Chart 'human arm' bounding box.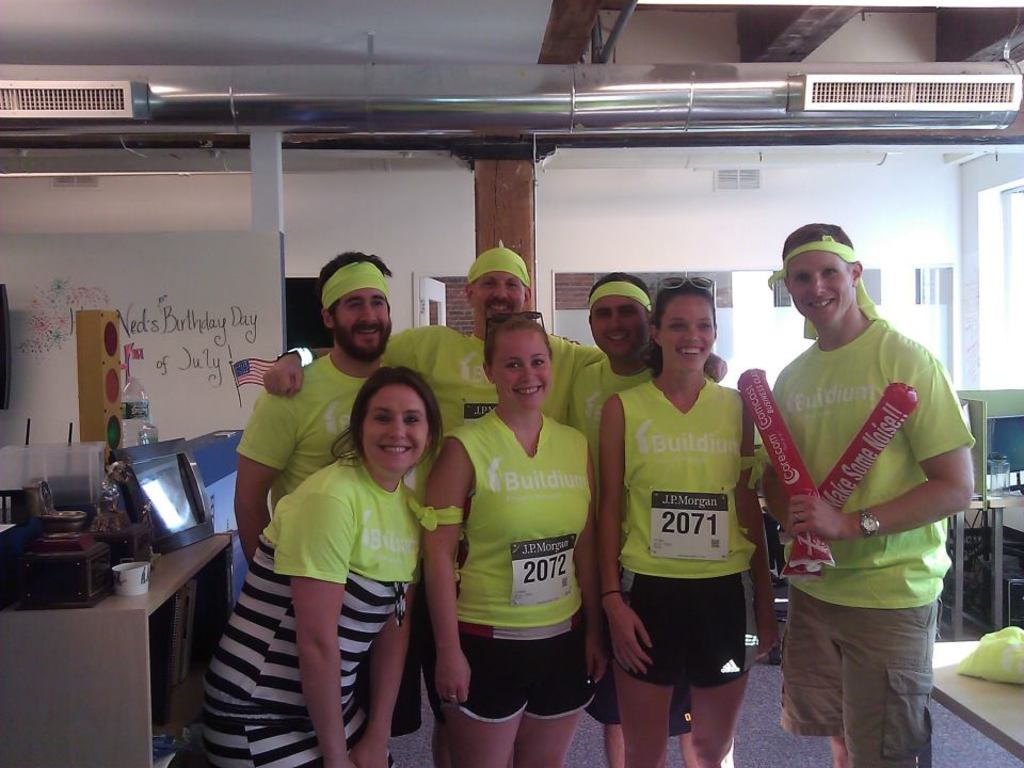
Charted: <region>791, 355, 976, 542</region>.
